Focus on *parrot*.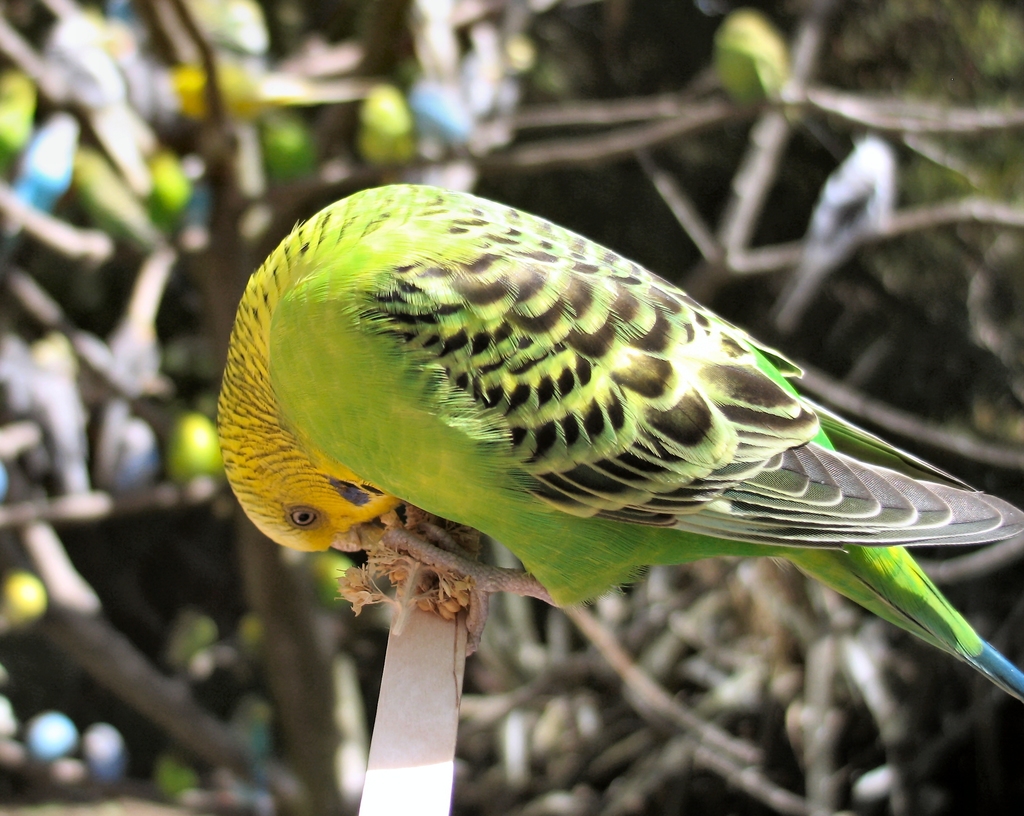
Focused at l=115, t=419, r=157, b=489.
